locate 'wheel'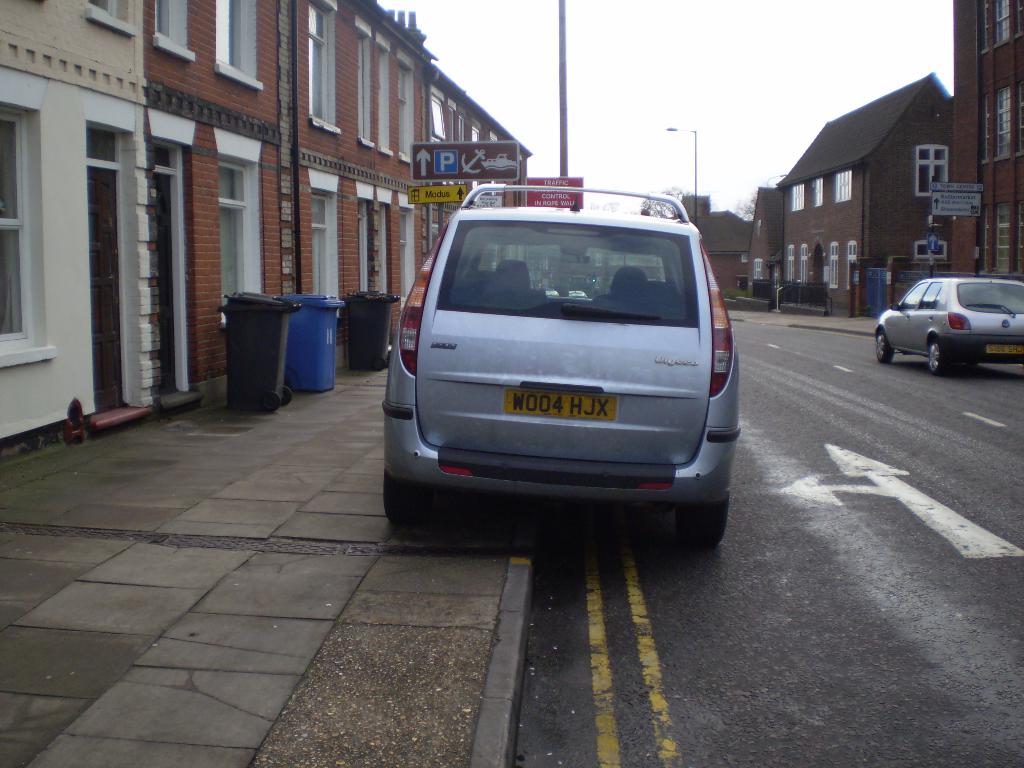
BBox(931, 339, 948, 371)
